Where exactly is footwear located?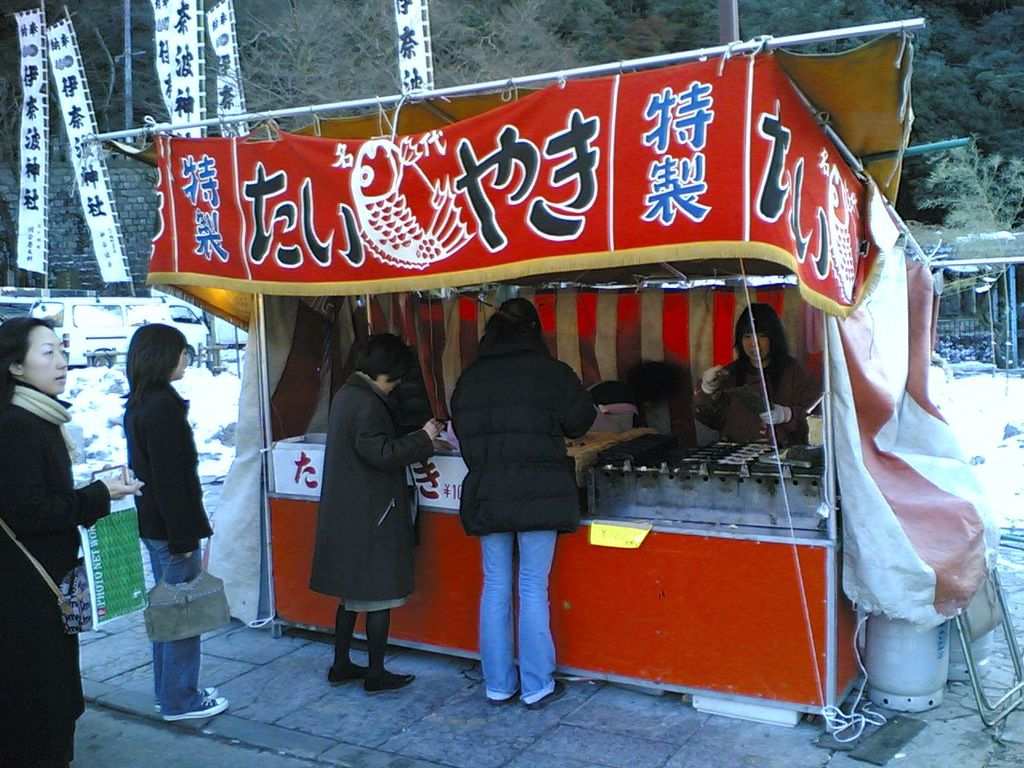
Its bounding box is 162:692:226:720.
